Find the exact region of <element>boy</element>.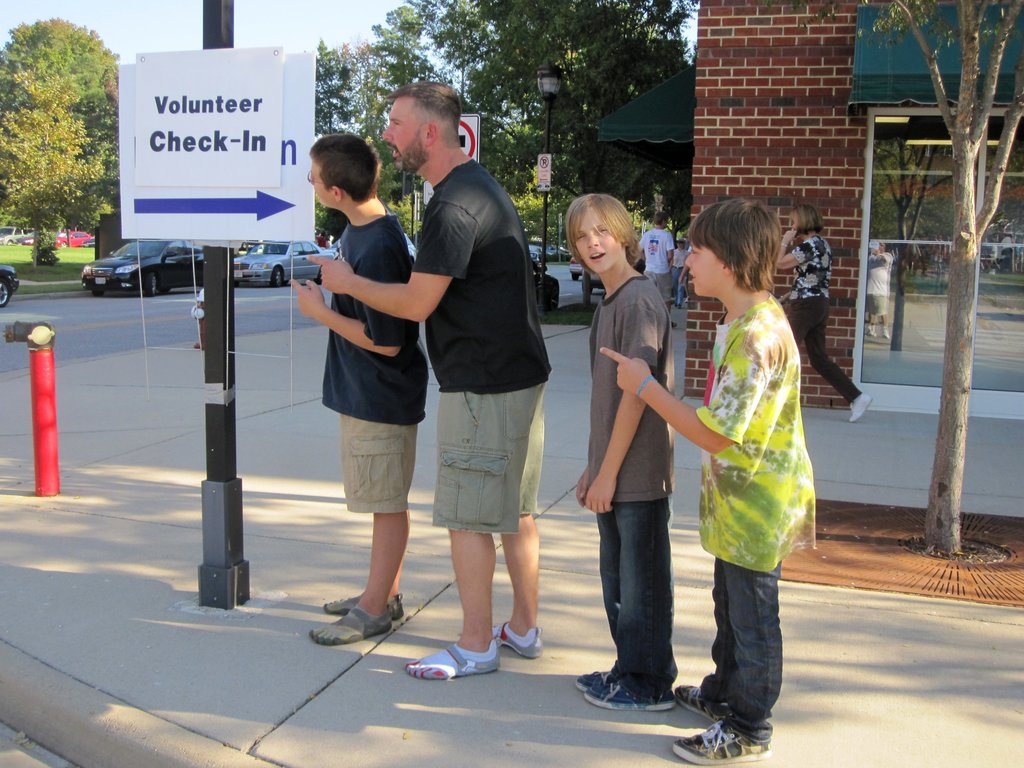
Exact region: bbox=[568, 190, 678, 714].
